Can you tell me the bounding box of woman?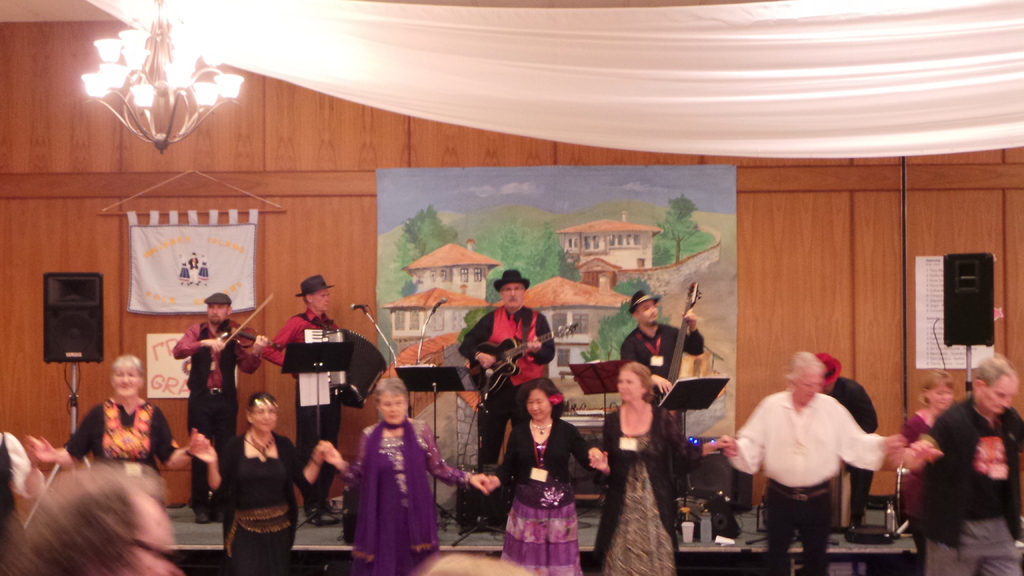
select_region(582, 361, 726, 575).
